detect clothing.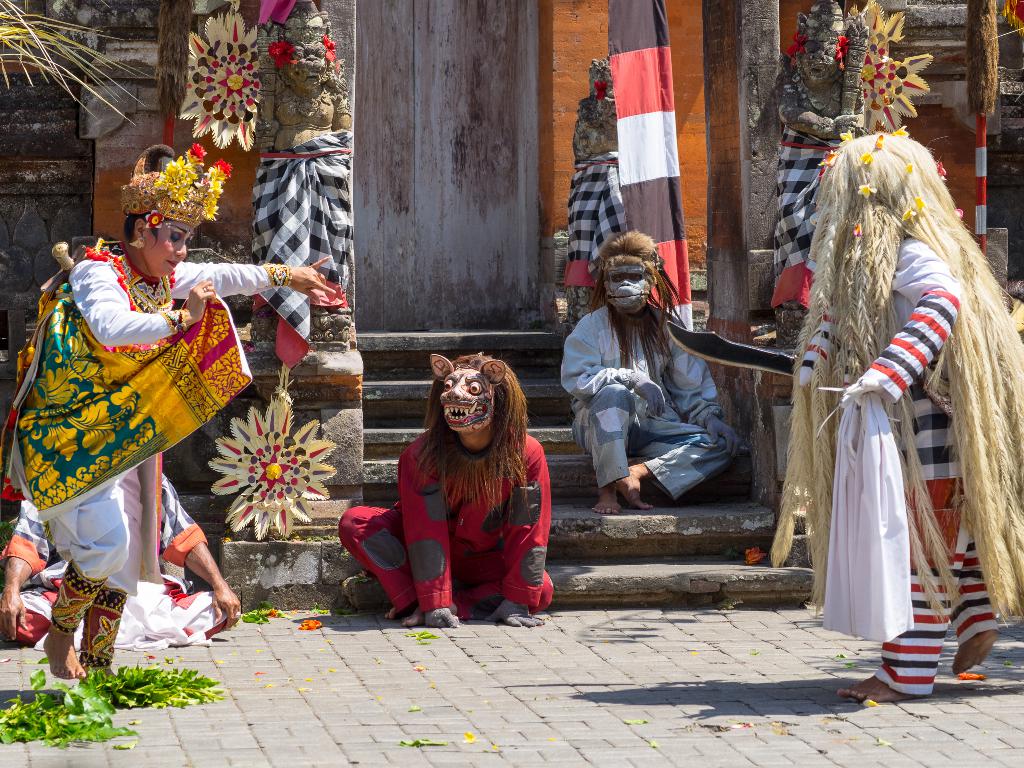
Detected at region(559, 307, 737, 497).
